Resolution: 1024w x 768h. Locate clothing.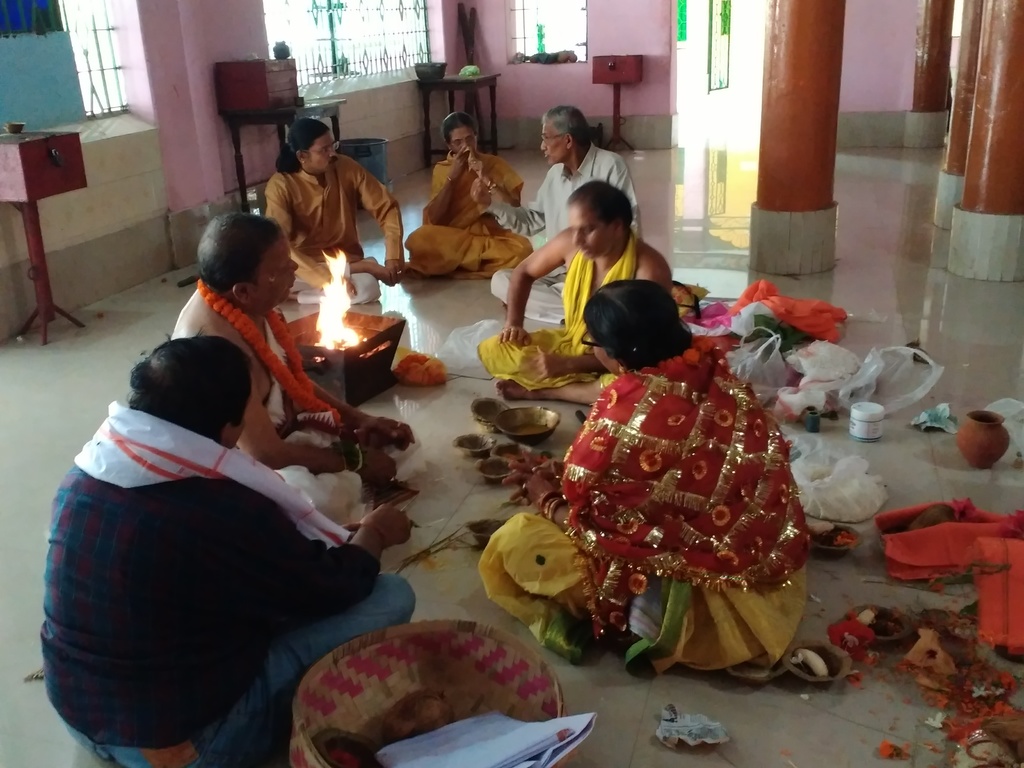
(x1=263, y1=152, x2=397, y2=271).
